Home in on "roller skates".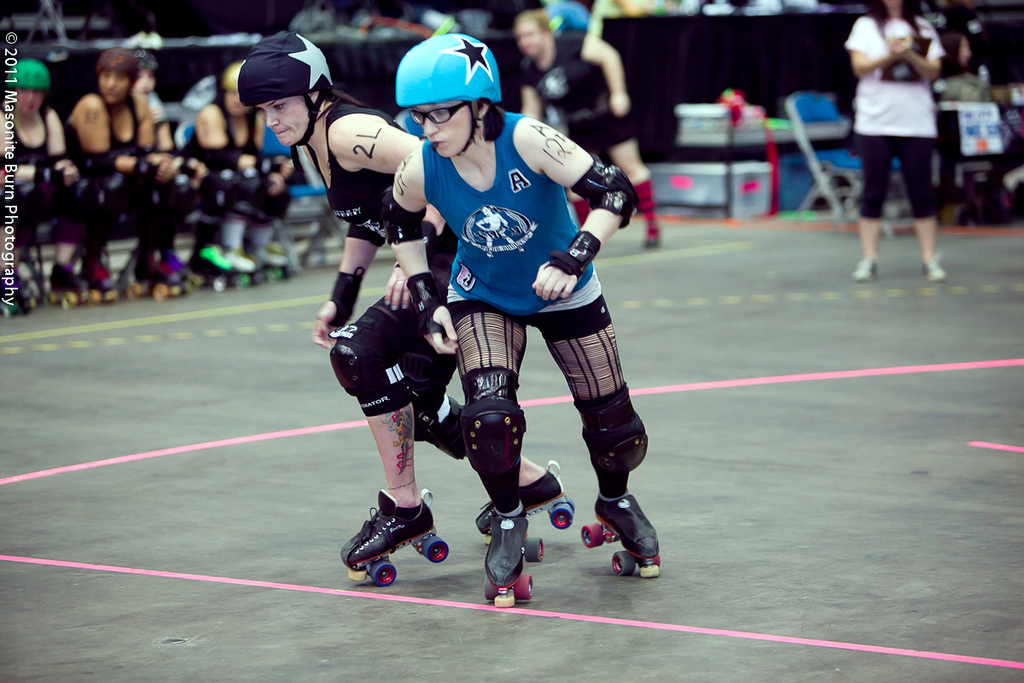
Homed in at [x1=480, y1=508, x2=544, y2=609].
